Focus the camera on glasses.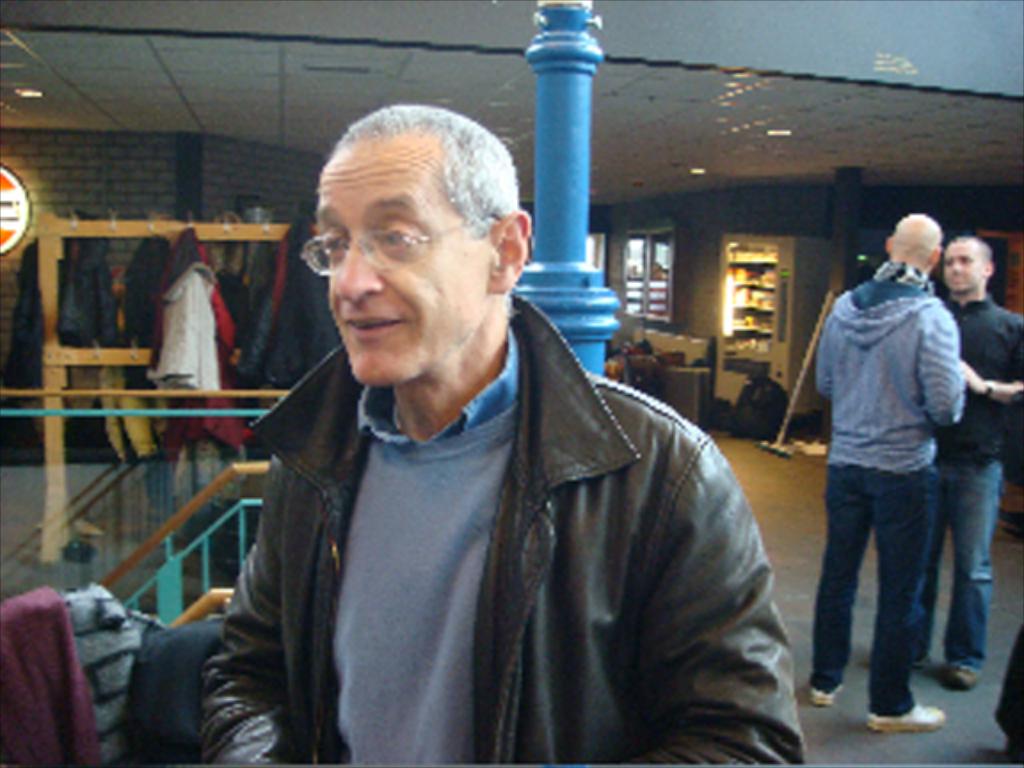
Focus region: left=290, top=212, right=466, bottom=276.
